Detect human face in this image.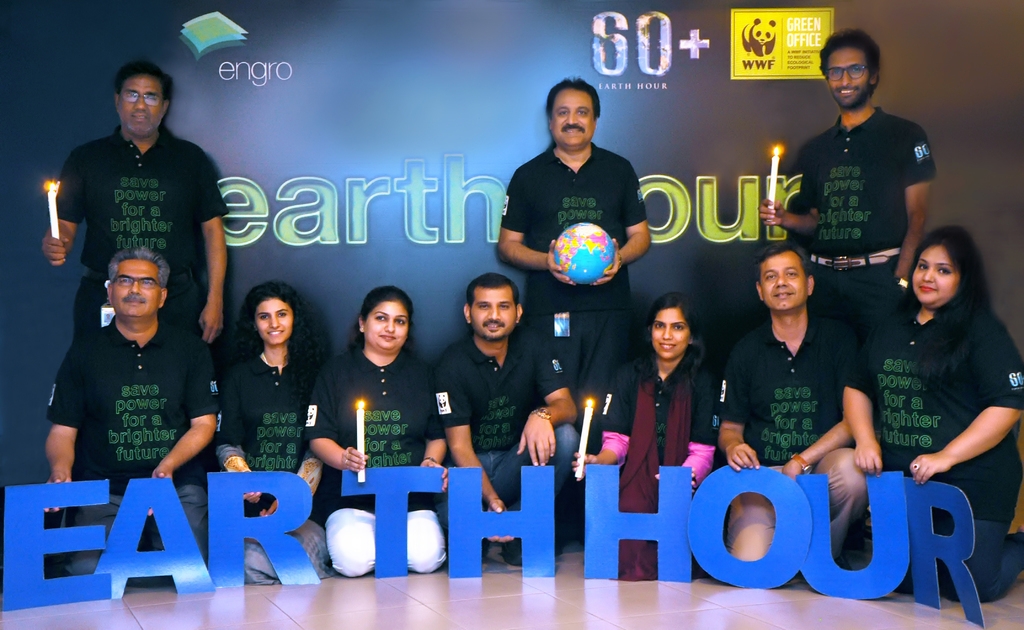
Detection: (x1=757, y1=251, x2=803, y2=308).
